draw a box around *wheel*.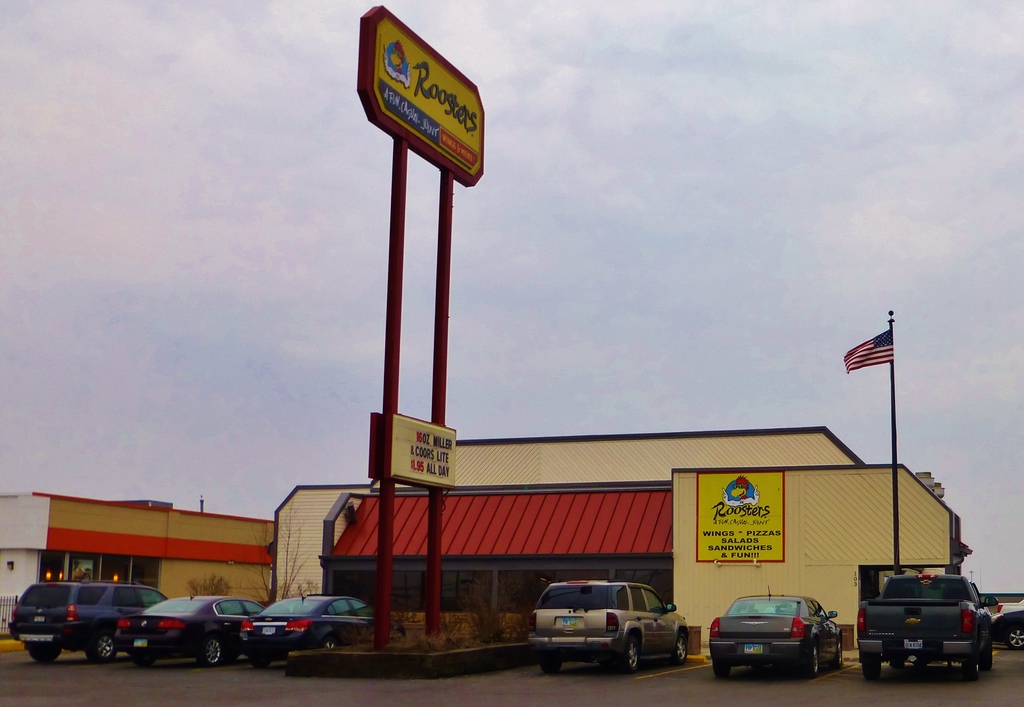
{"left": 861, "top": 658, "right": 883, "bottom": 681}.
